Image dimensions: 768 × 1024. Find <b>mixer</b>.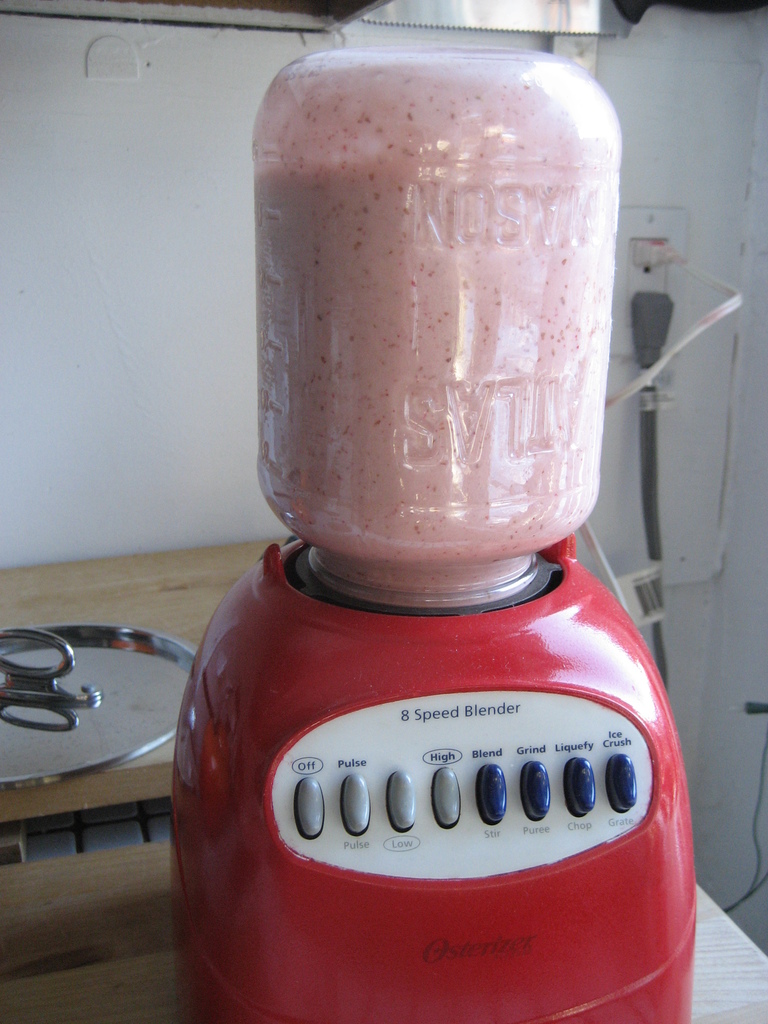
164 46 701 1023.
